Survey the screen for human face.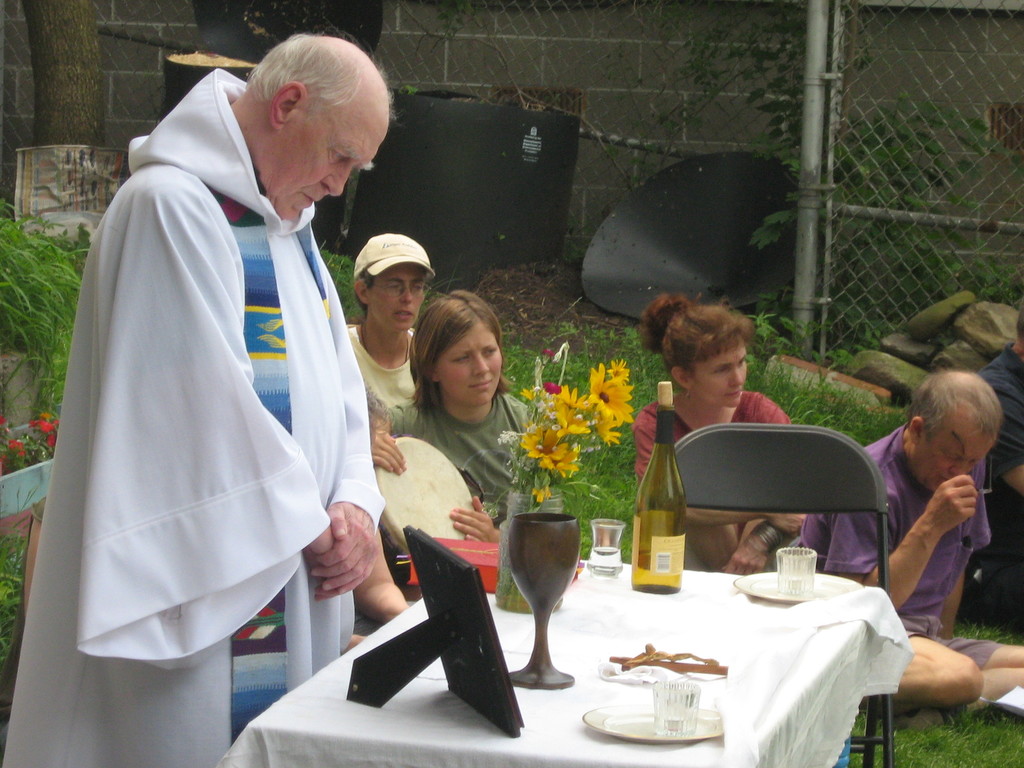
Survey found: [left=911, top=404, right=1001, bottom=494].
